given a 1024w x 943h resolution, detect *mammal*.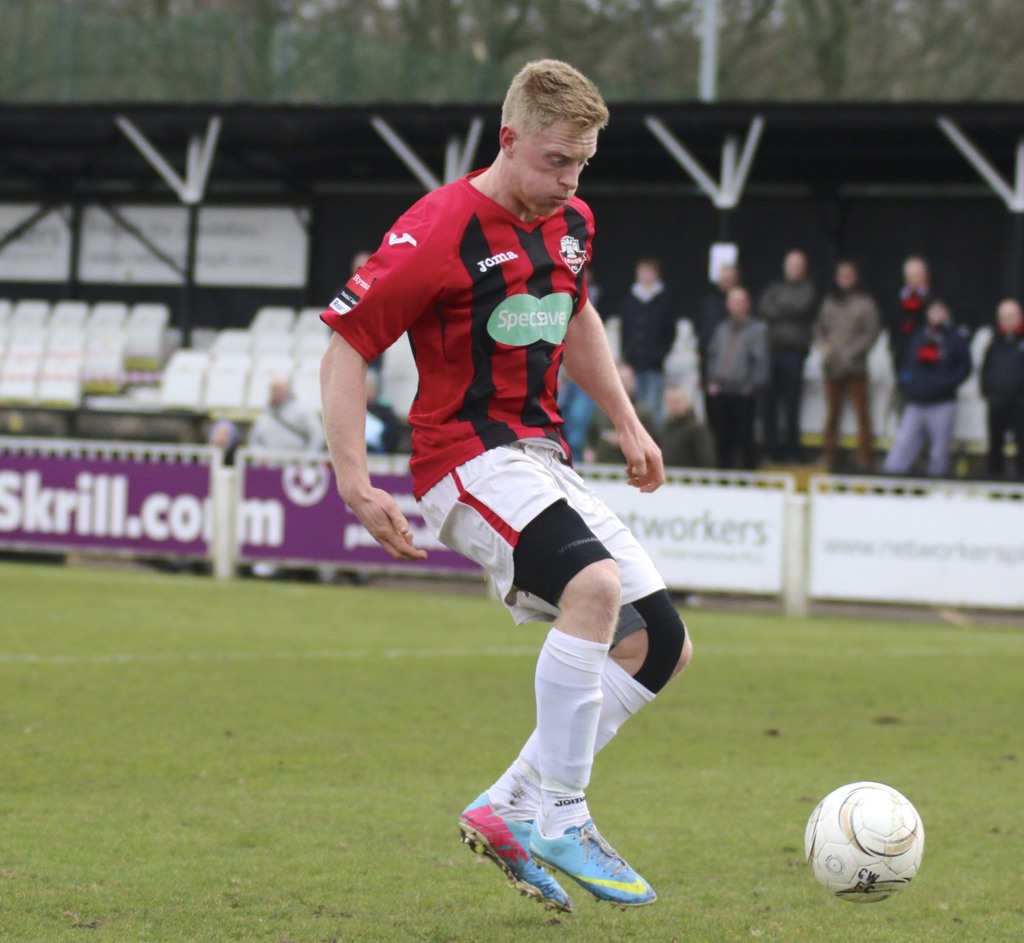
628,260,676,428.
